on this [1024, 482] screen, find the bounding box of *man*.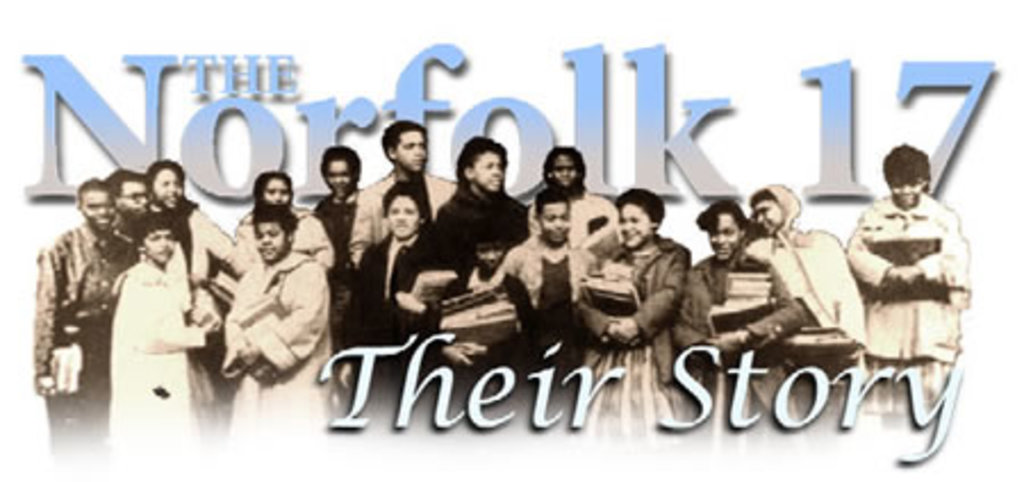
Bounding box: detection(218, 200, 332, 432).
